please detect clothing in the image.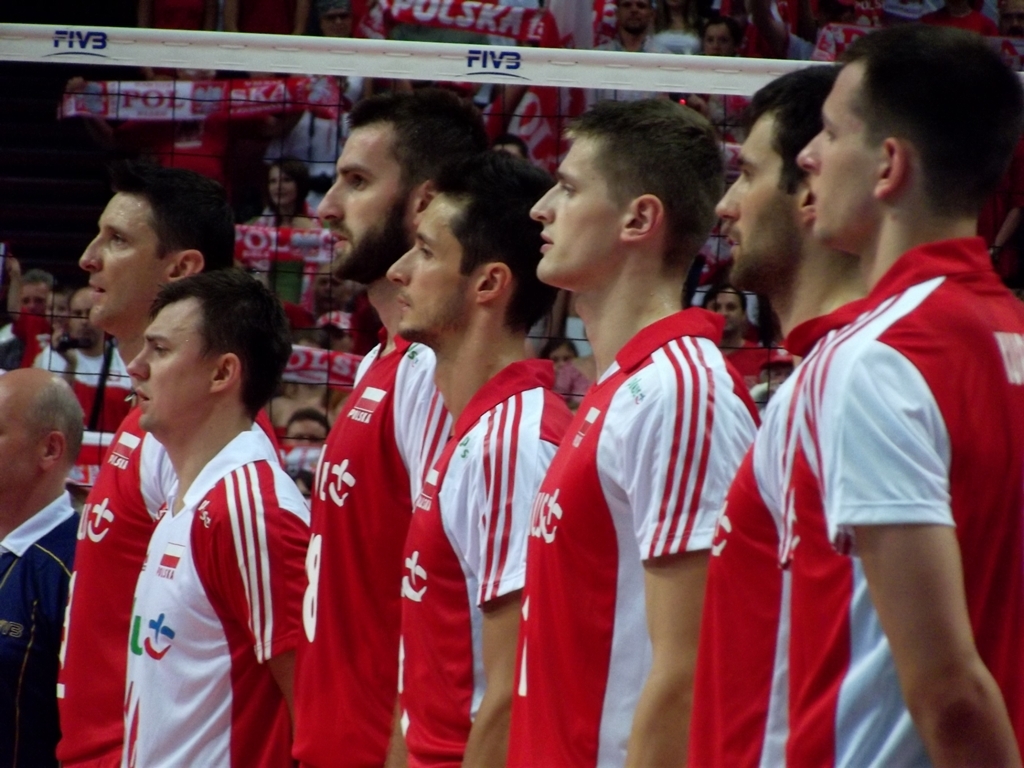
<bbox>805, 235, 1023, 767</bbox>.
